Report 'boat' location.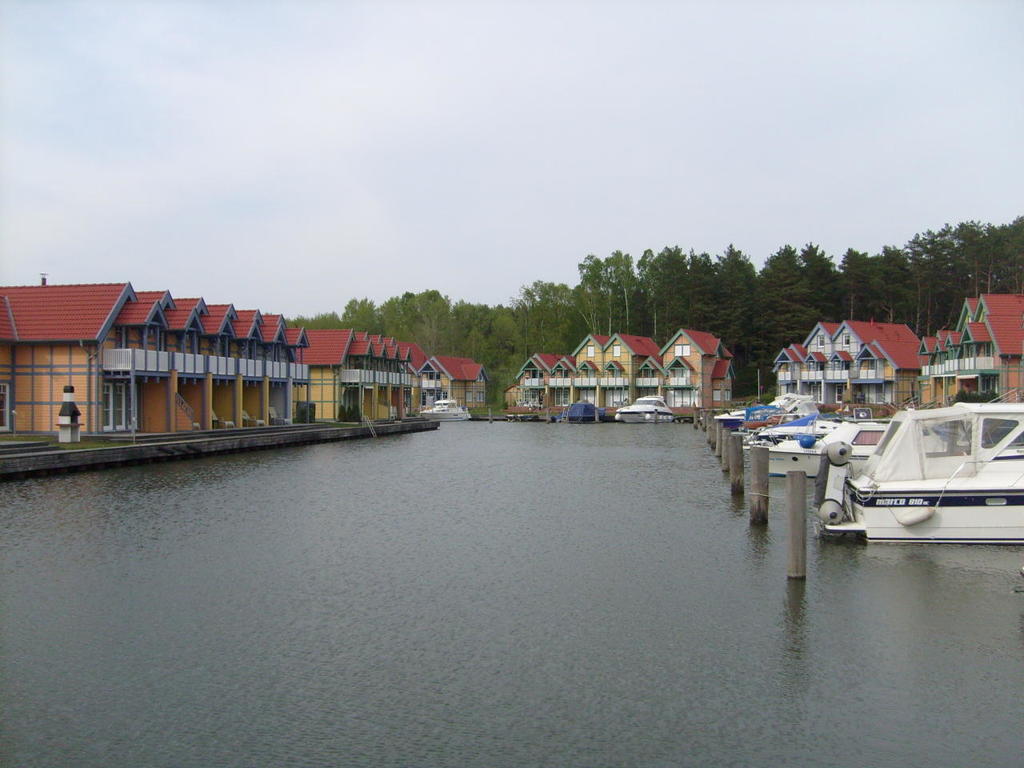
Report: [x1=419, y1=398, x2=471, y2=424].
